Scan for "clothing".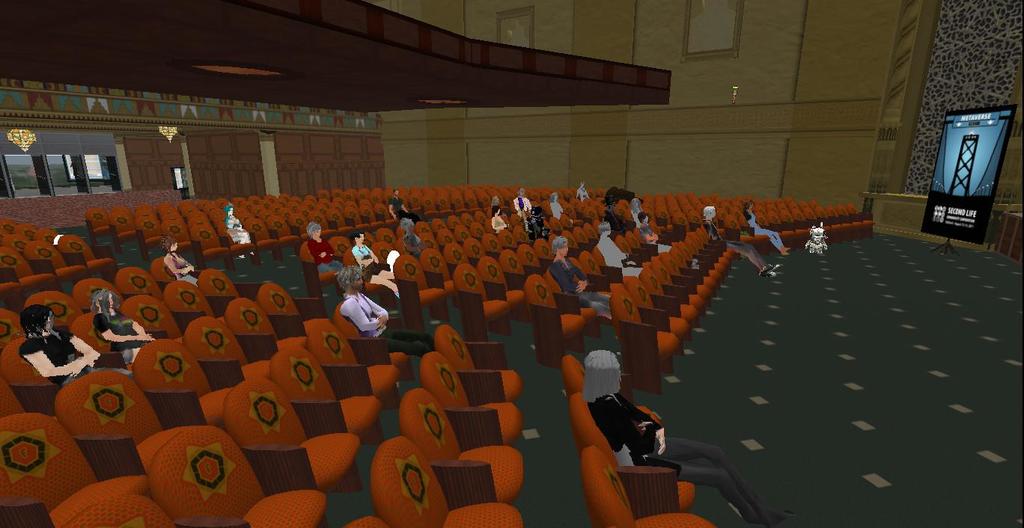
Scan result: left=552, top=257, right=609, bottom=305.
